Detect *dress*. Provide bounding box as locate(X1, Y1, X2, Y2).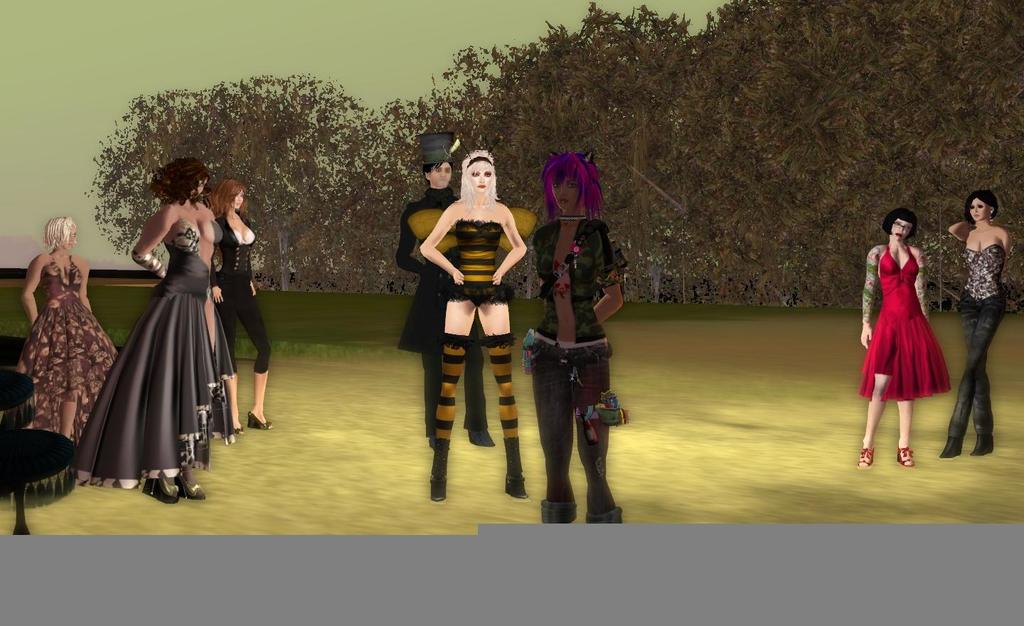
locate(871, 234, 957, 419).
